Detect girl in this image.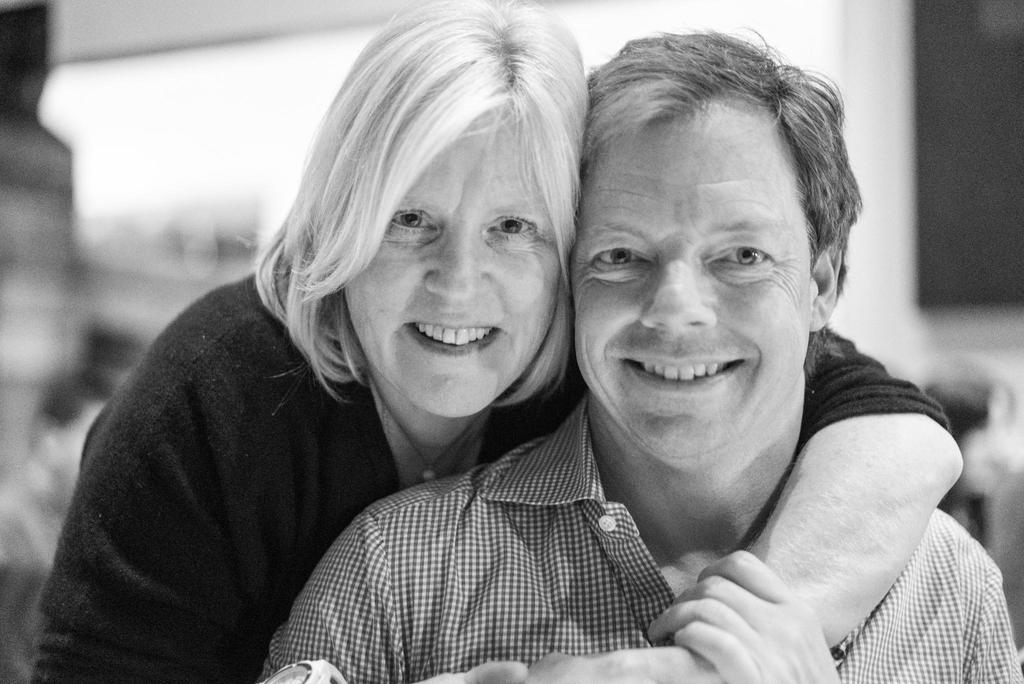
Detection: [14,0,970,683].
